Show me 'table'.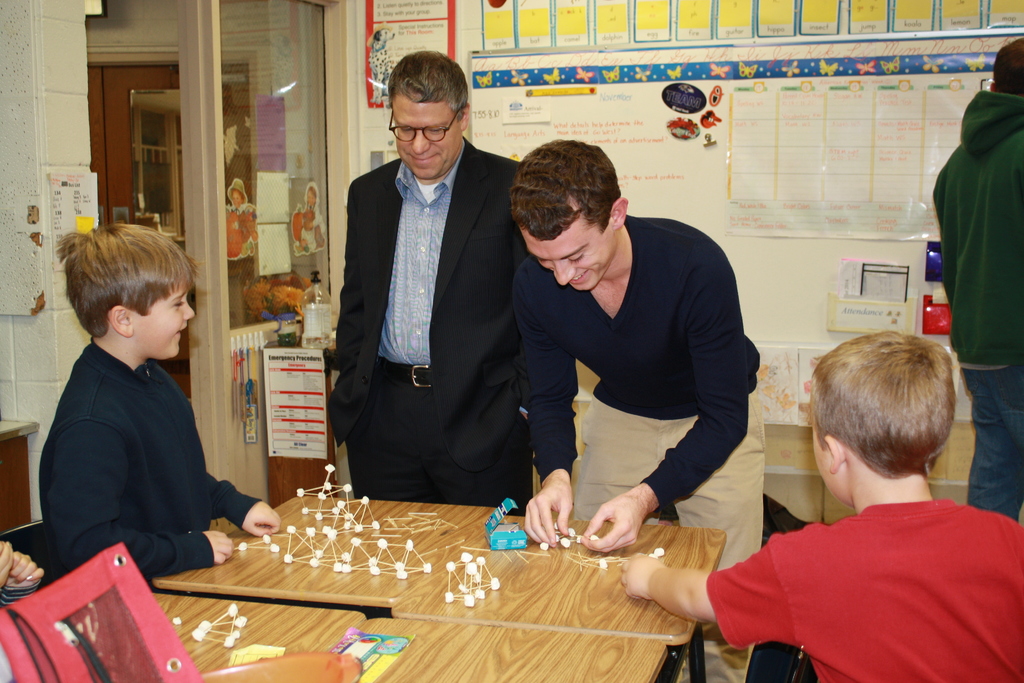
'table' is here: <region>163, 487, 499, 613</region>.
